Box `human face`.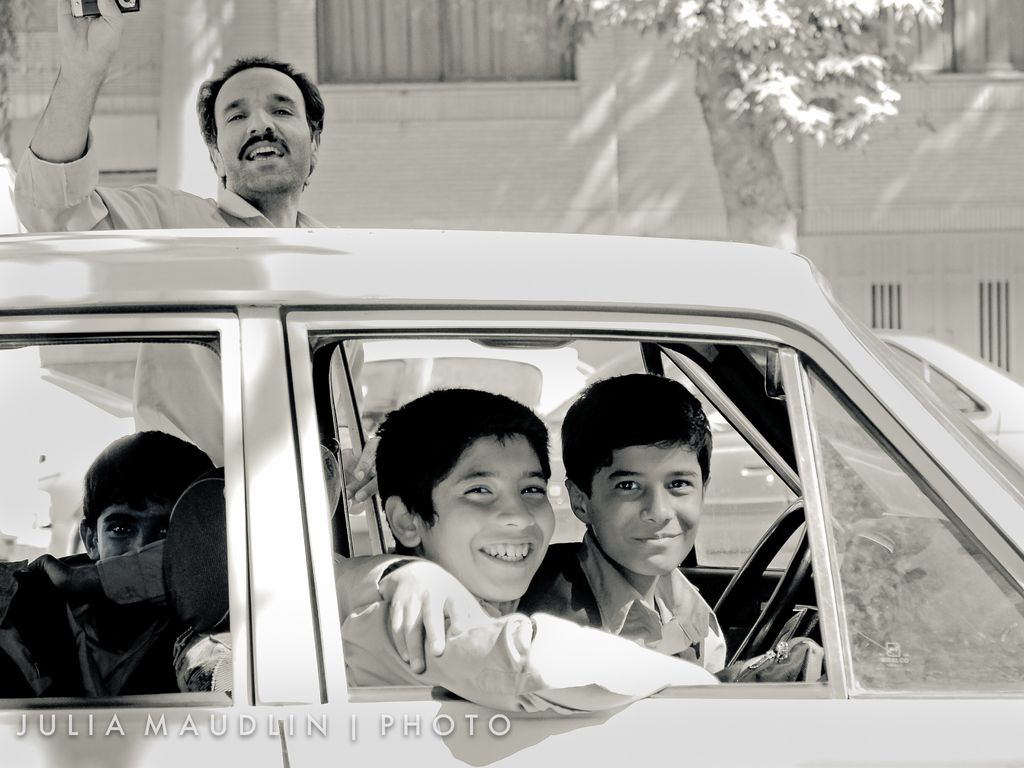
433,423,557,603.
